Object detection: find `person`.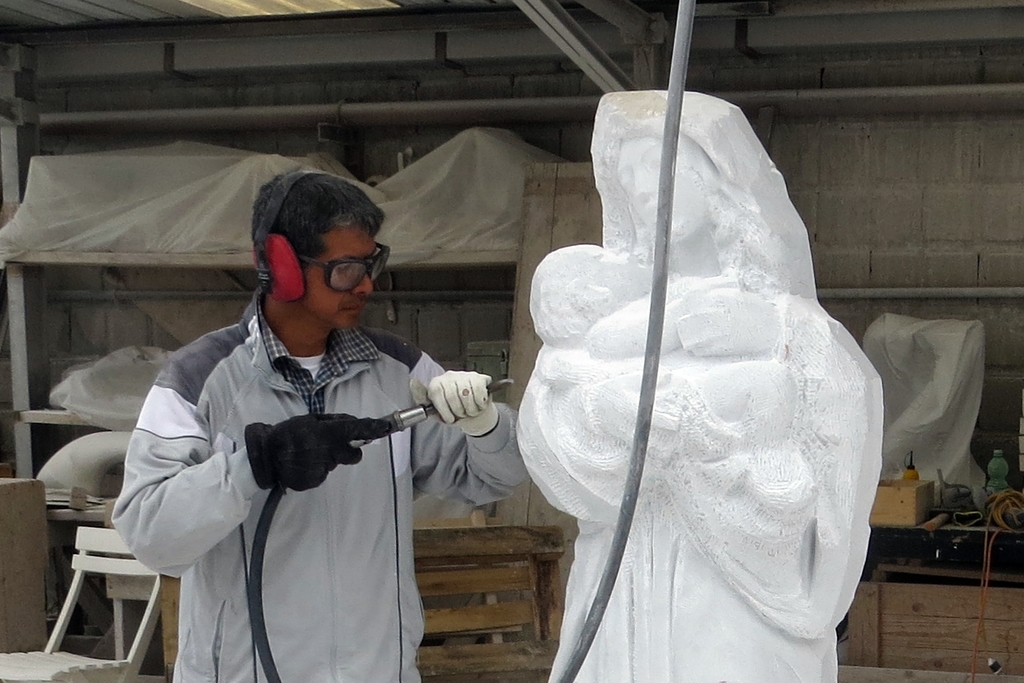
crop(107, 168, 527, 682).
